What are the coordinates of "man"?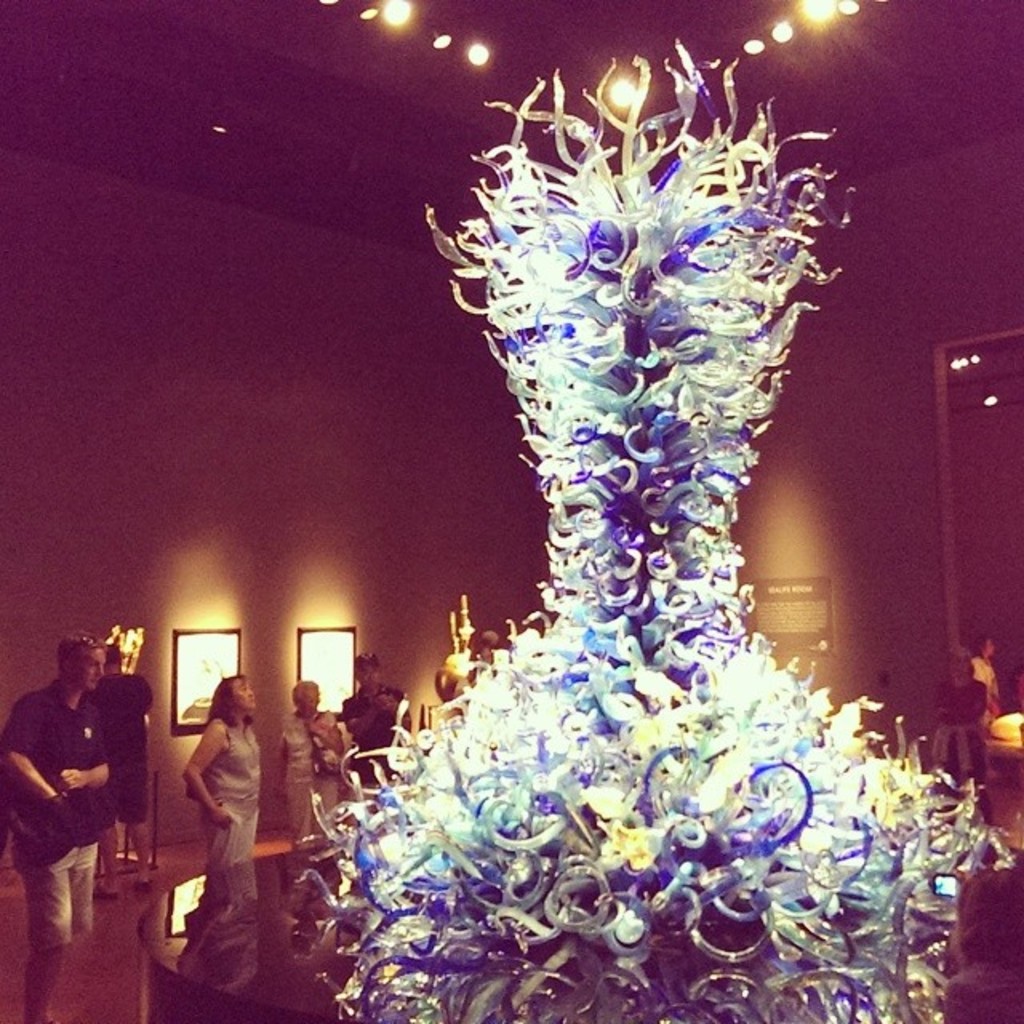
box(0, 613, 126, 1022).
